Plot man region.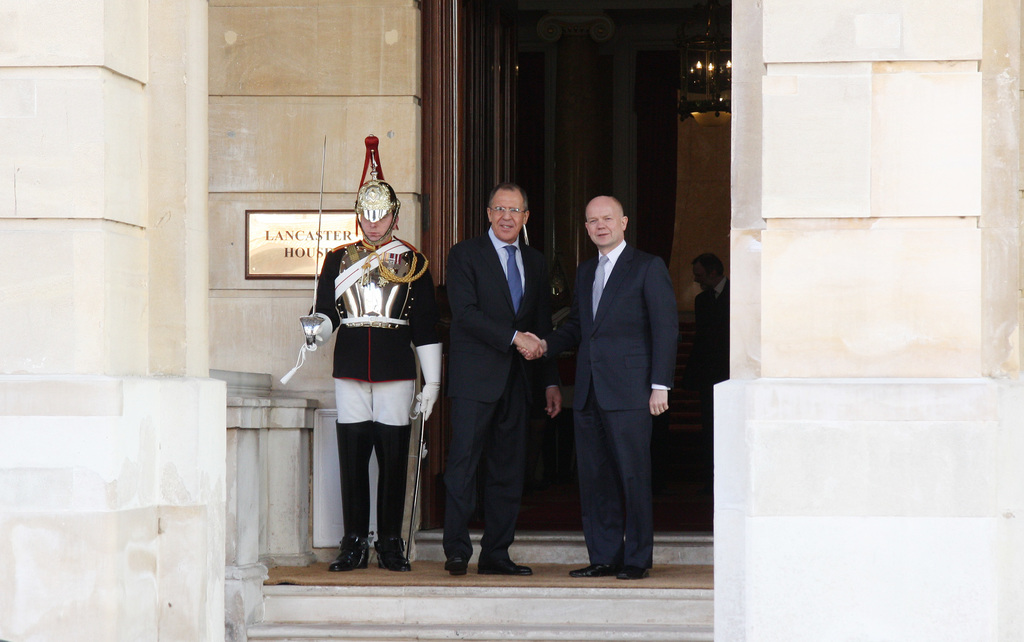
Plotted at detection(546, 176, 687, 588).
